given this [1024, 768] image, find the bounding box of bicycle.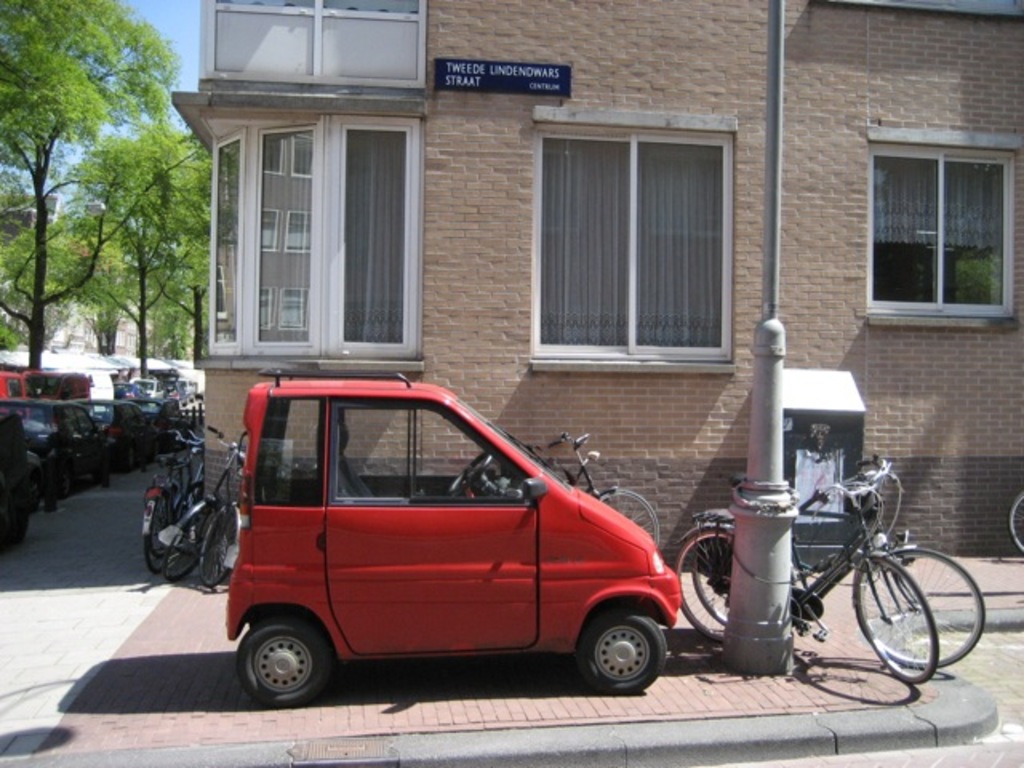
region(667, 478, 938, 680).
